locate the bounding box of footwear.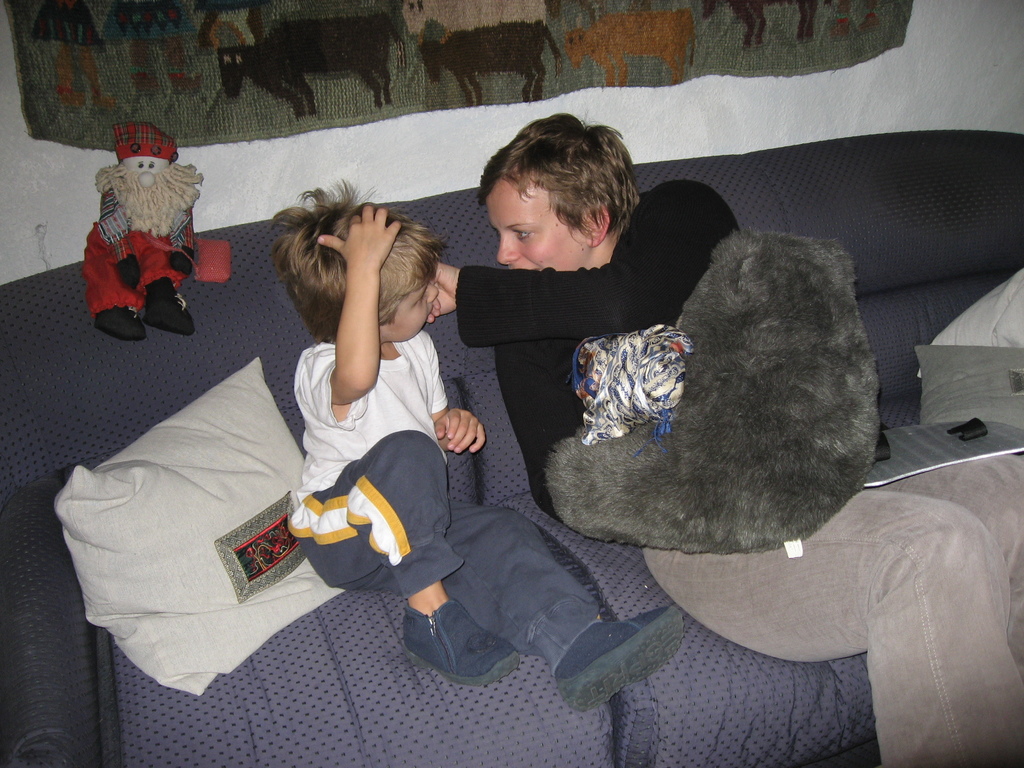
Bounding box: BBox(556, 604, 685, 707).
